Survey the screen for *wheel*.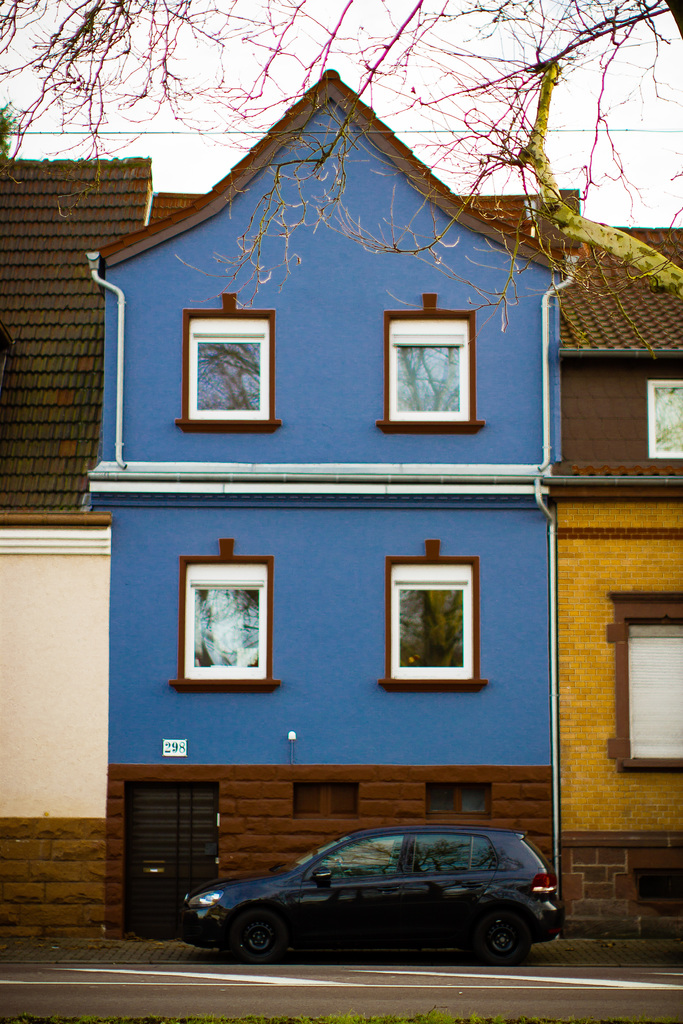
Survey found: detection(479, 892, 530, 960).
